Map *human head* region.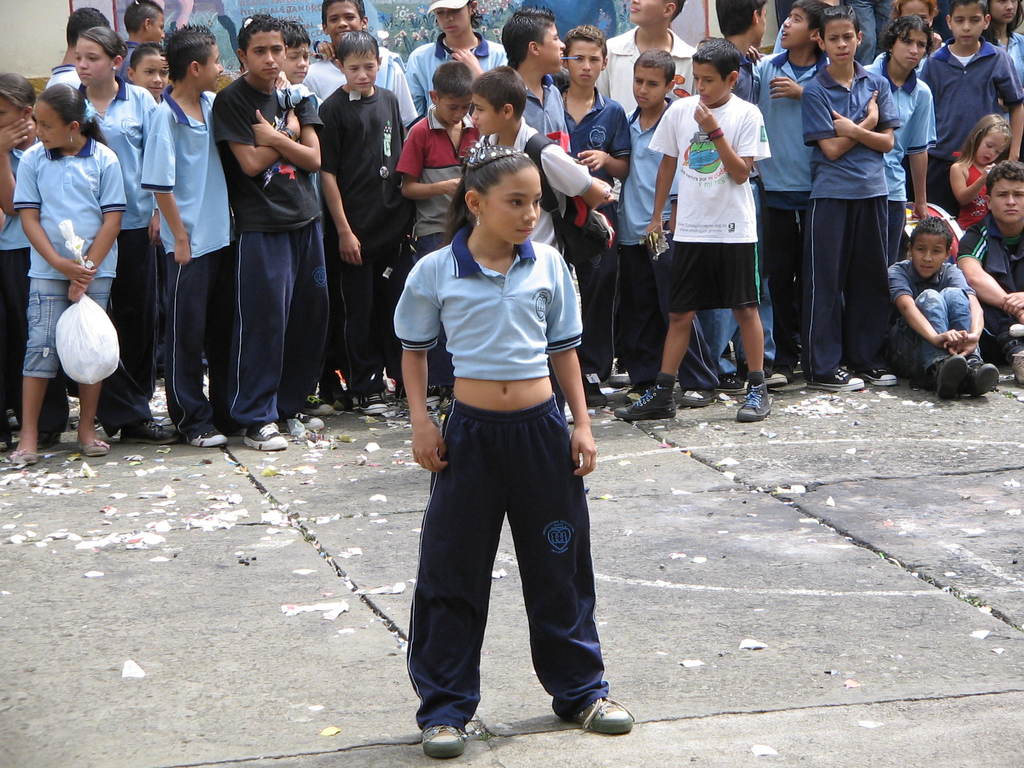
Mapped to rect(883, 12, 936, 72).
